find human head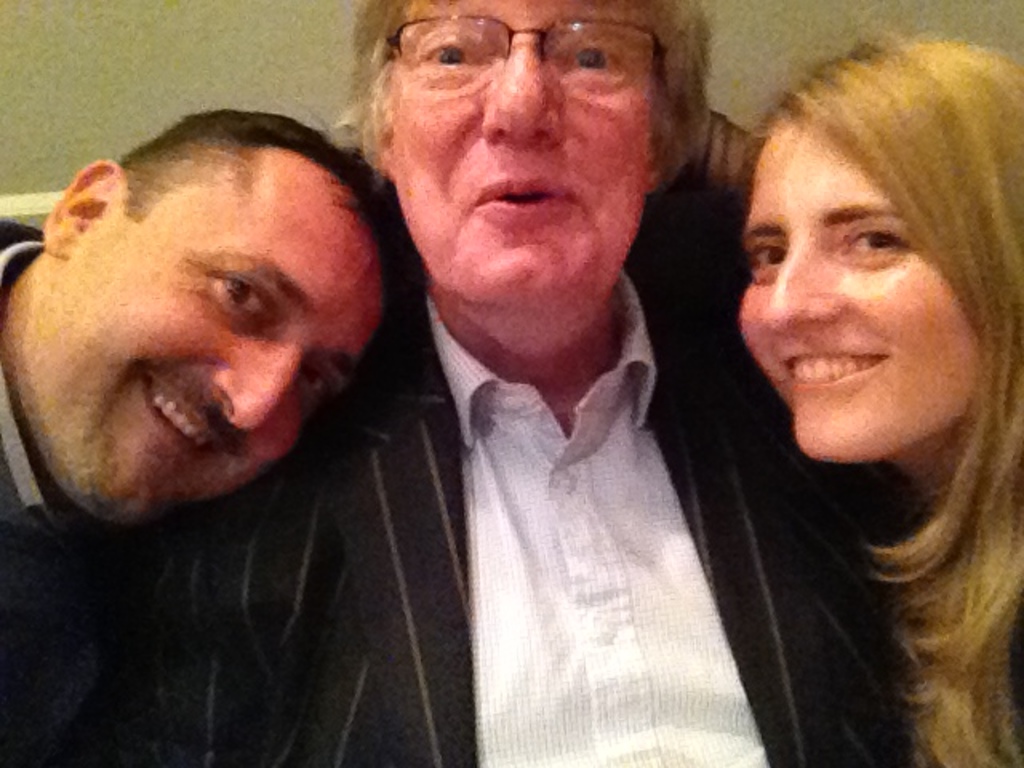
detection(736, 42, 1022, 464)
